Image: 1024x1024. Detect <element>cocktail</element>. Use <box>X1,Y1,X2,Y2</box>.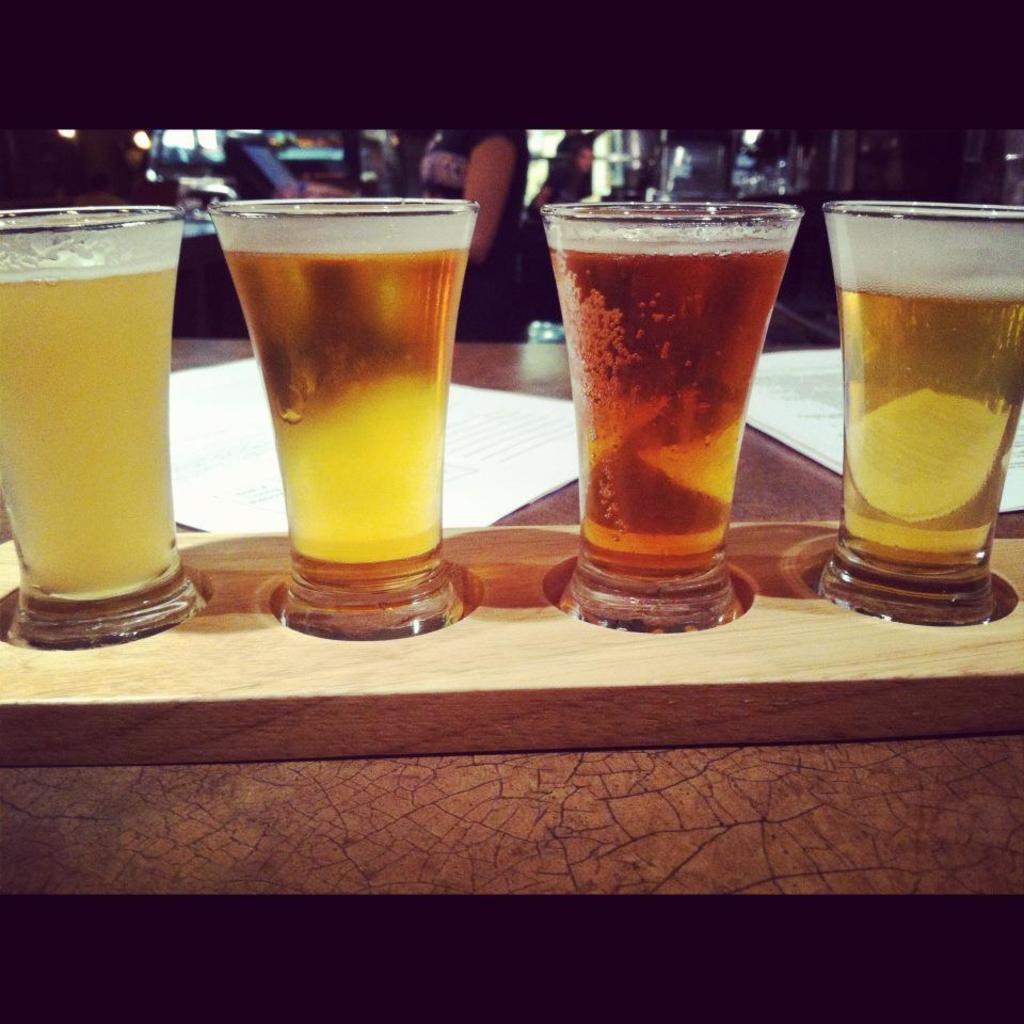
<box>0,205,209,645</box>.
